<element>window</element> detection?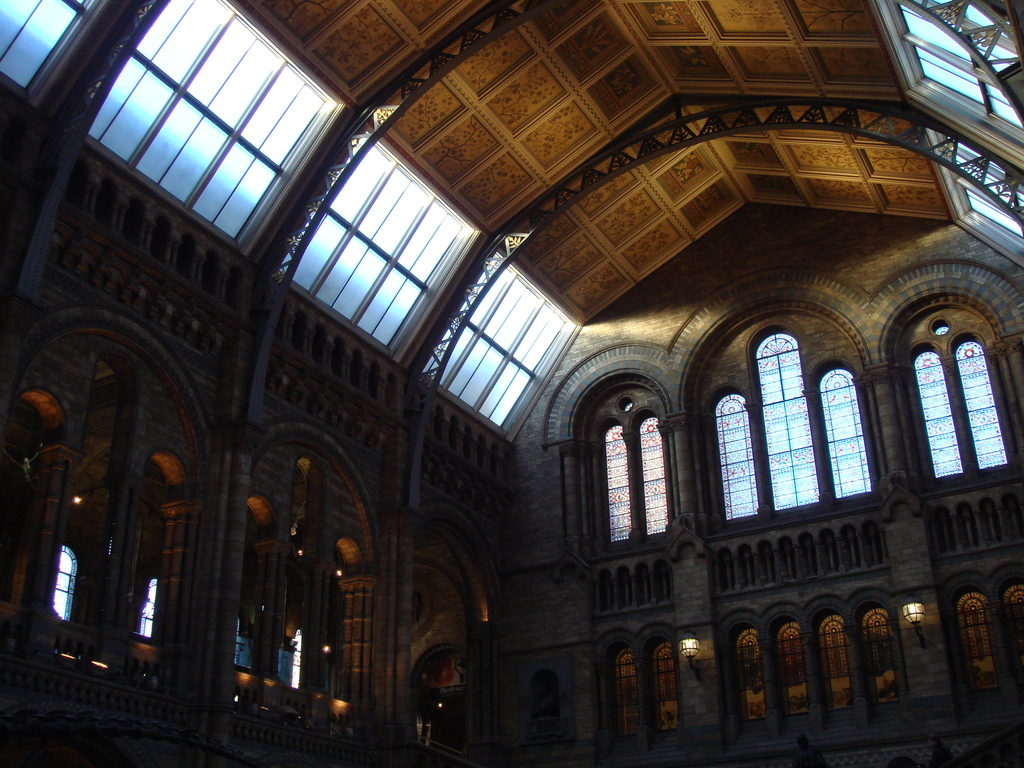
bbox(605, 427, 636, 542)
